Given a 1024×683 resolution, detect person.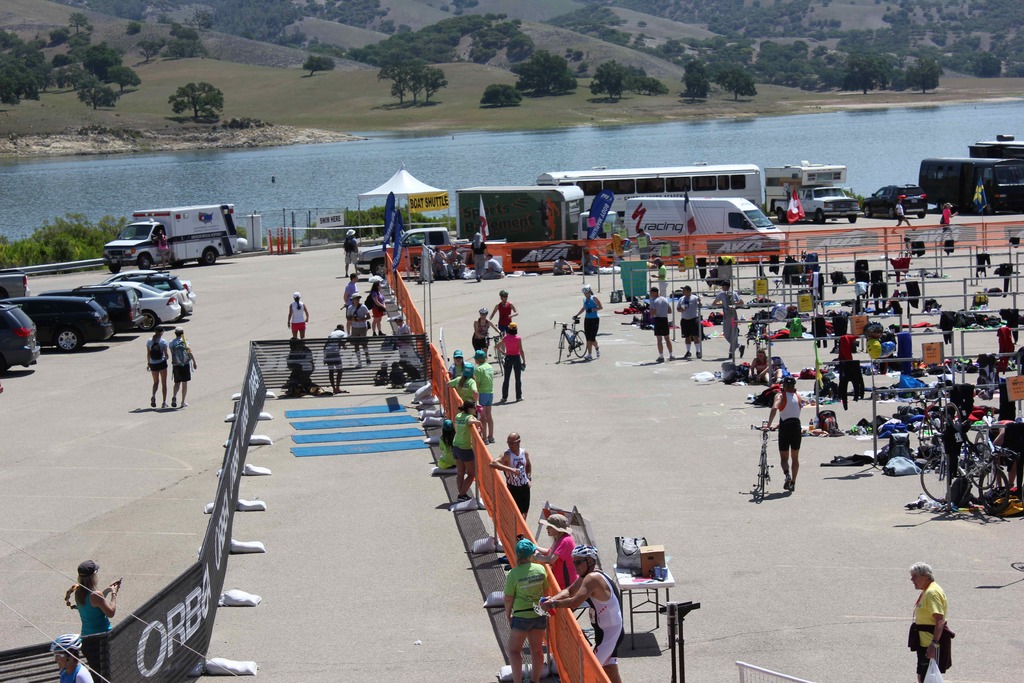
[x1=675, y1=284, x2=701, y2=358].
